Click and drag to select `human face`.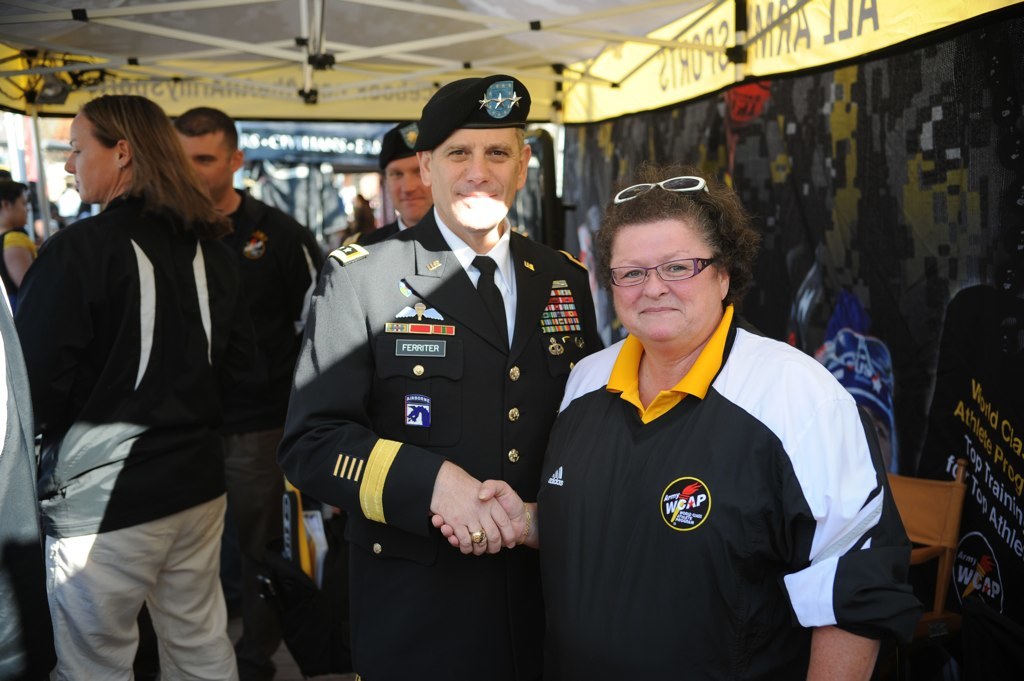
Selection: x1=613 y1=227 x2=714 y2=344.
